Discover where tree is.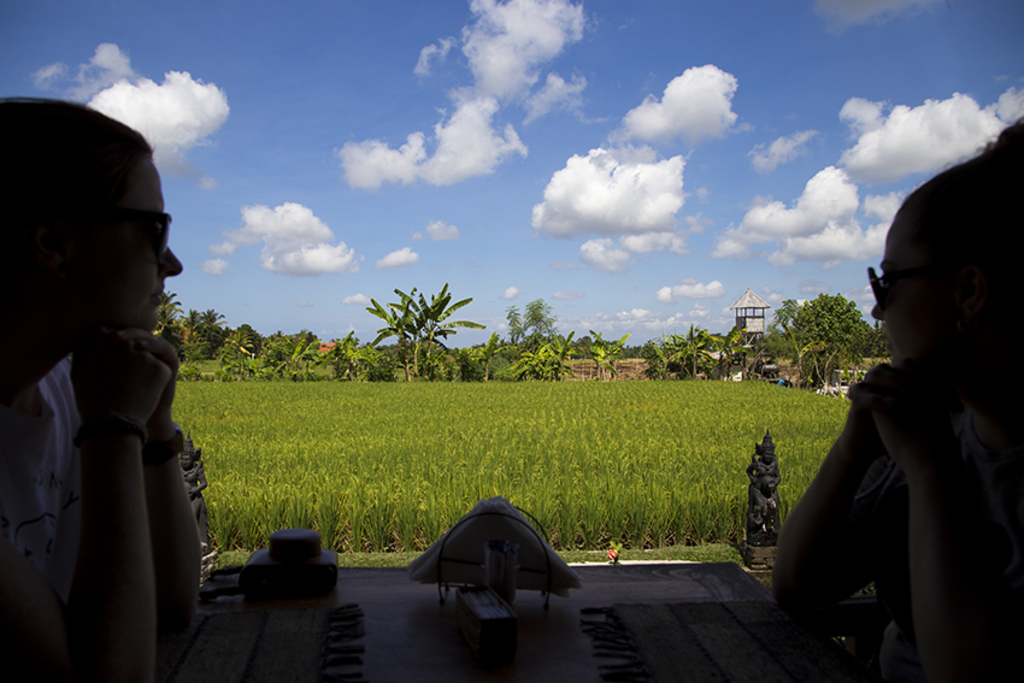
Discovered at <box>667,326,710,376</box>.
